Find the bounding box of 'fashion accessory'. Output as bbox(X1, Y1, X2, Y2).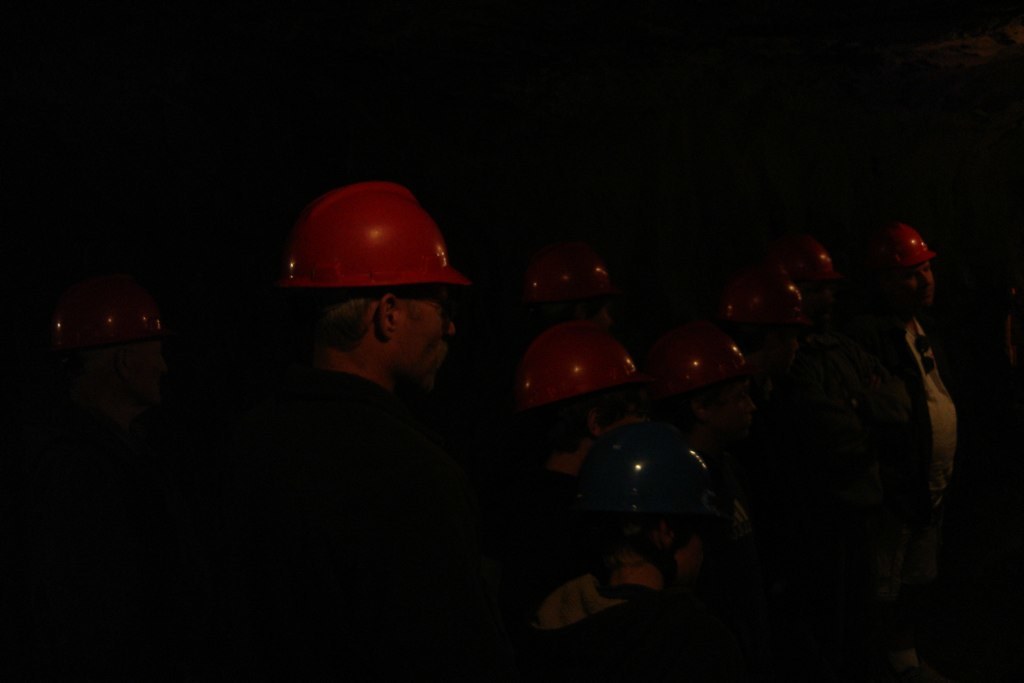
bbox(257, 175, 481, 303).
